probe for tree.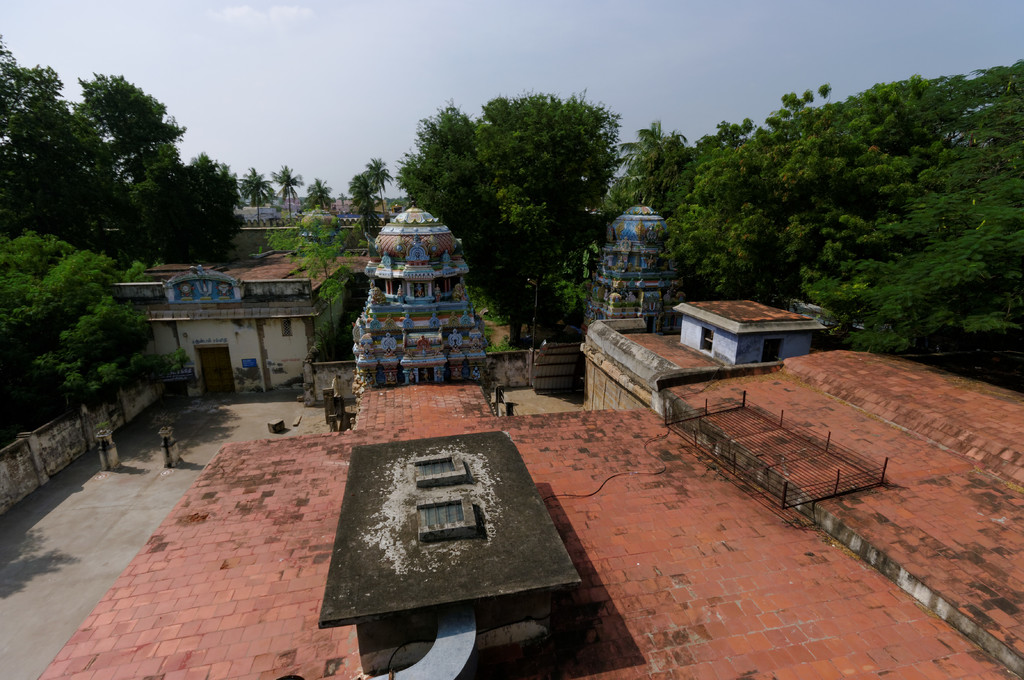
Probe result: [x1=237, y1=164, x2=277, y2=225].
